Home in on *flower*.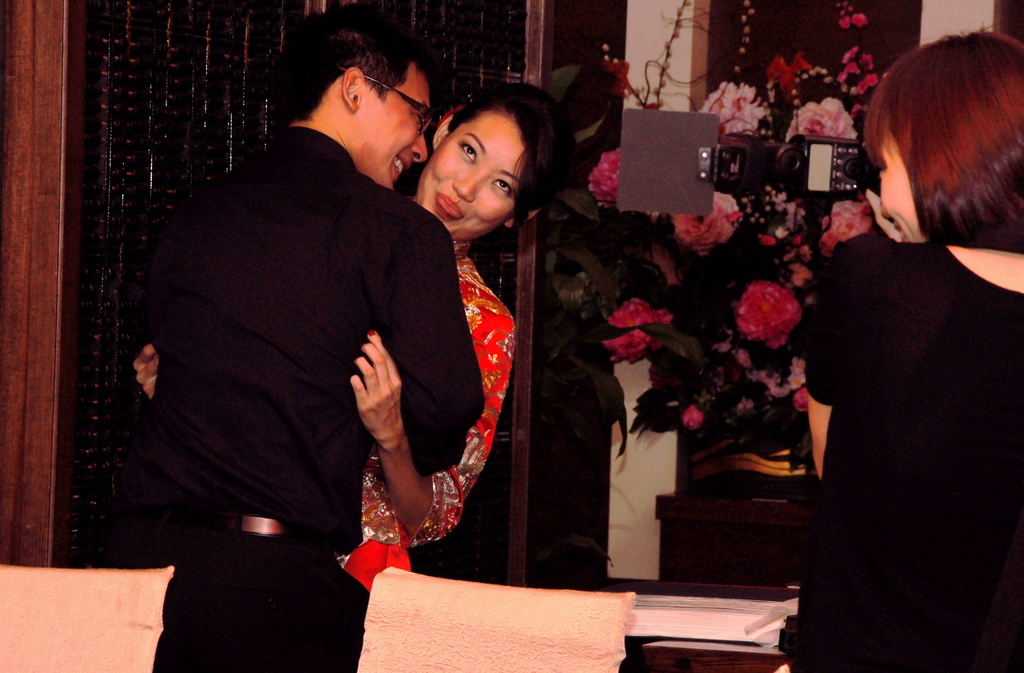
Homed in at 601,59,633,101.
